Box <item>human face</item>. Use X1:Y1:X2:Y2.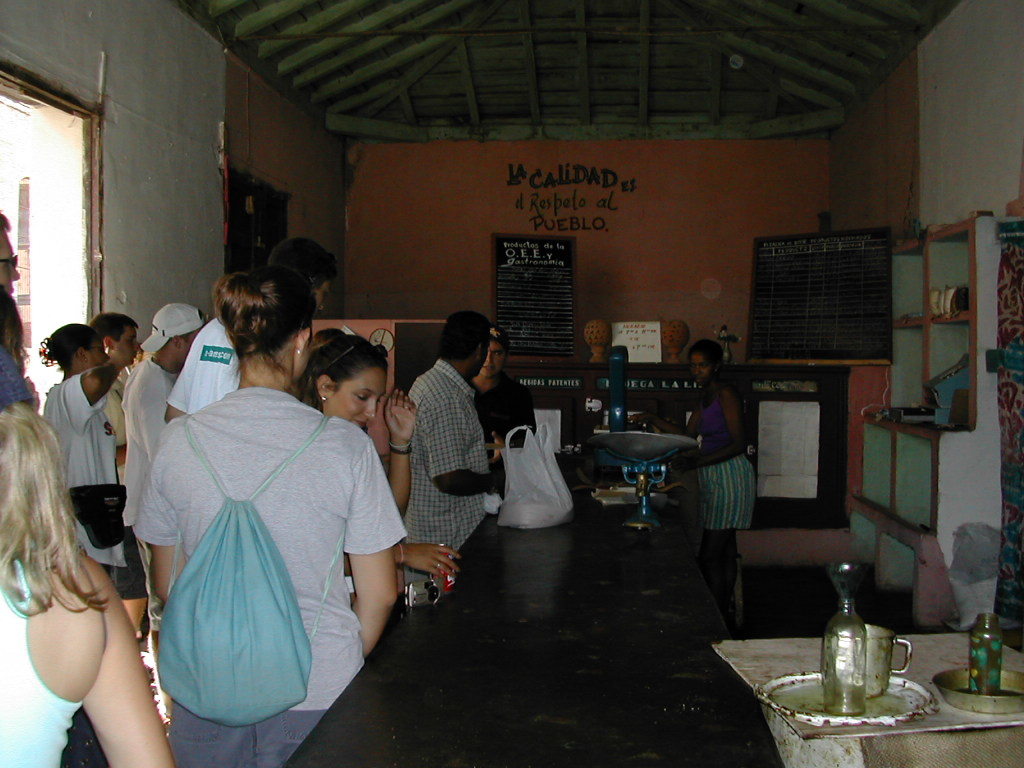
0:236:20:294.
